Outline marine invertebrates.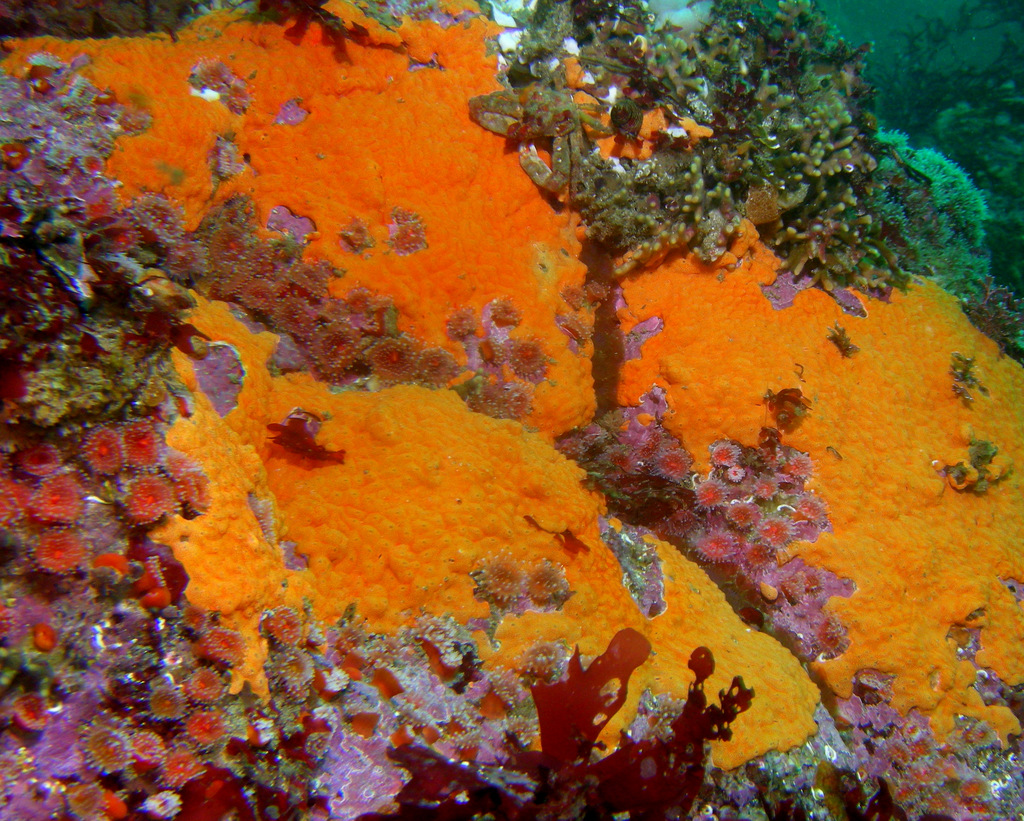
Outline: (left=11, top=677, right=49, bottom=751).
